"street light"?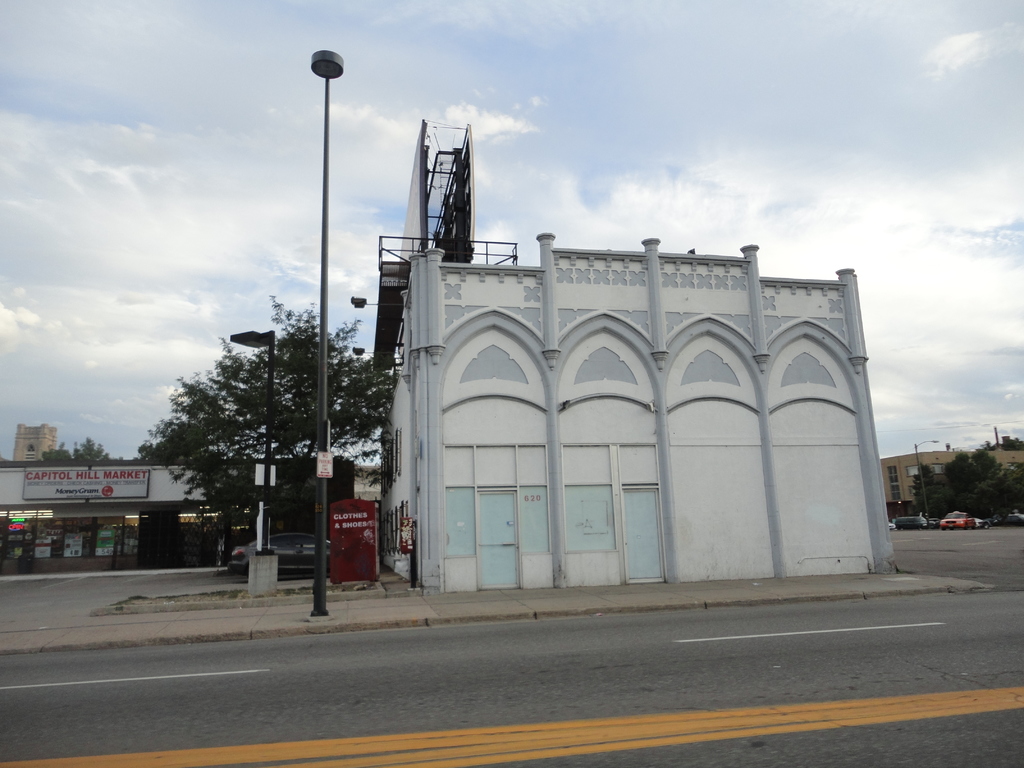
bbox(230, 323, 275, 558)
